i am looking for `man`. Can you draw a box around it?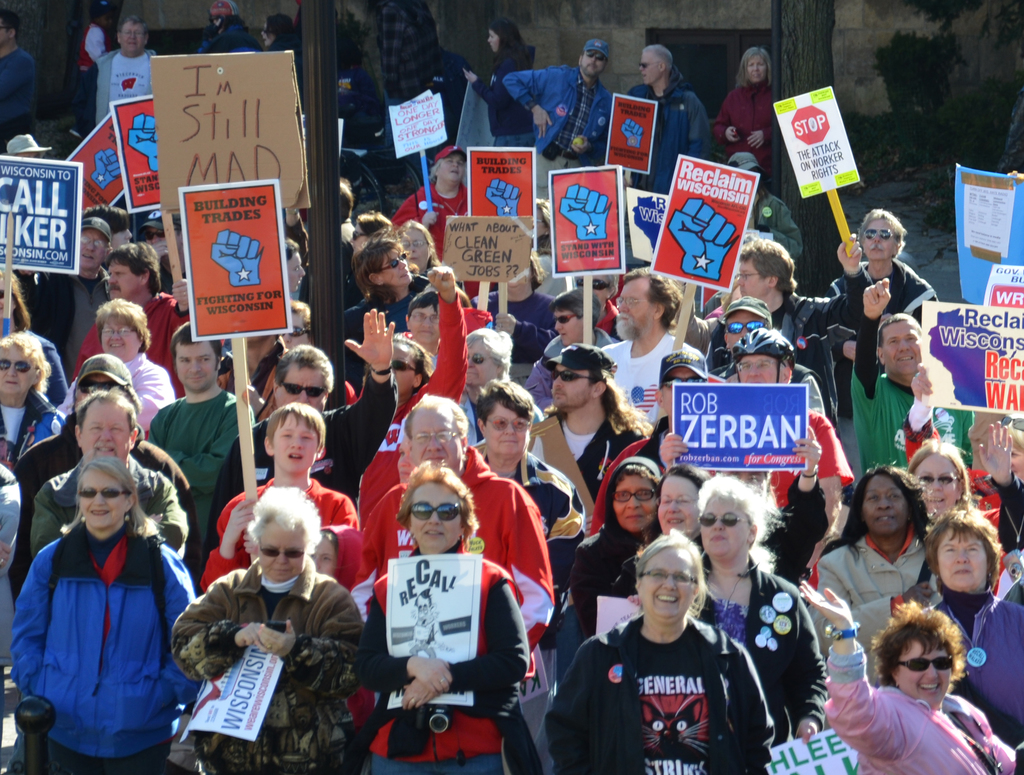
Sure, the bounding box is bbox(76, 8, 163, 131).
